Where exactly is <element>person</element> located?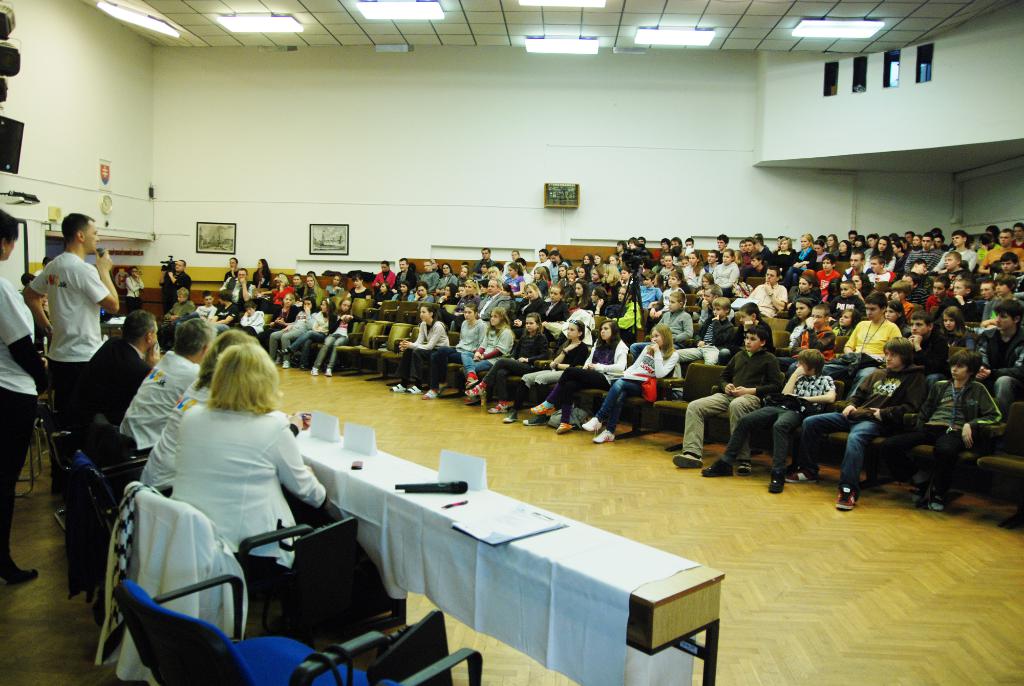
Its bounding box is crop(80, 300, 166, 452).
